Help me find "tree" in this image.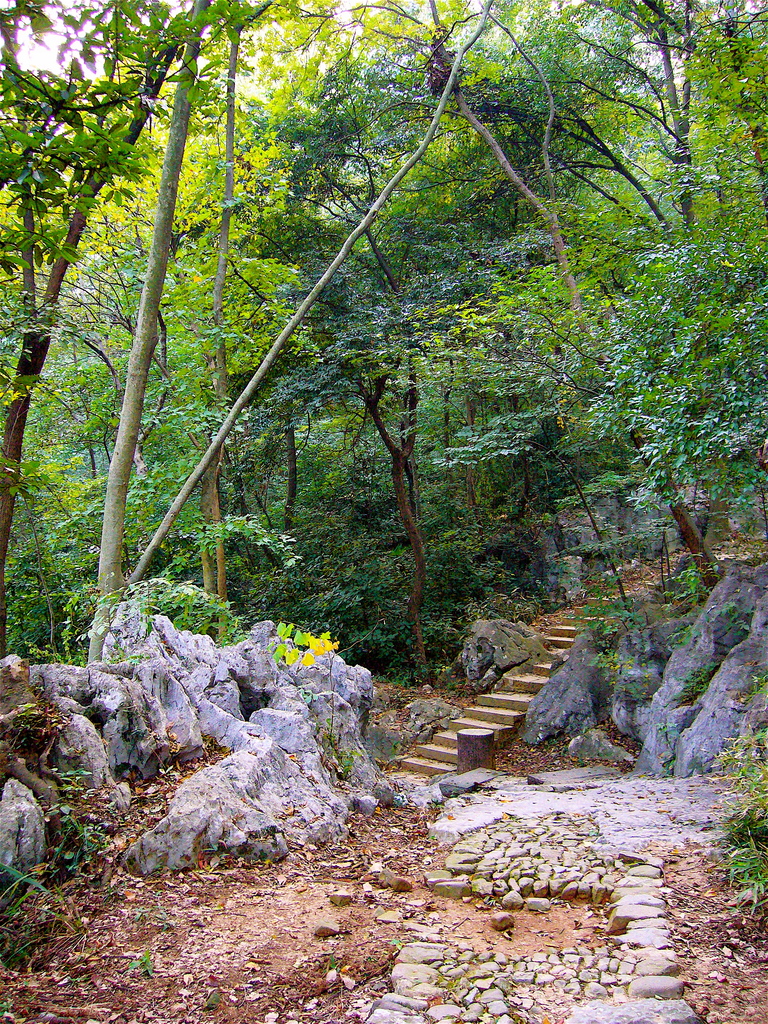
Found it: (left=0, top=0, right=767, bottom=668).
